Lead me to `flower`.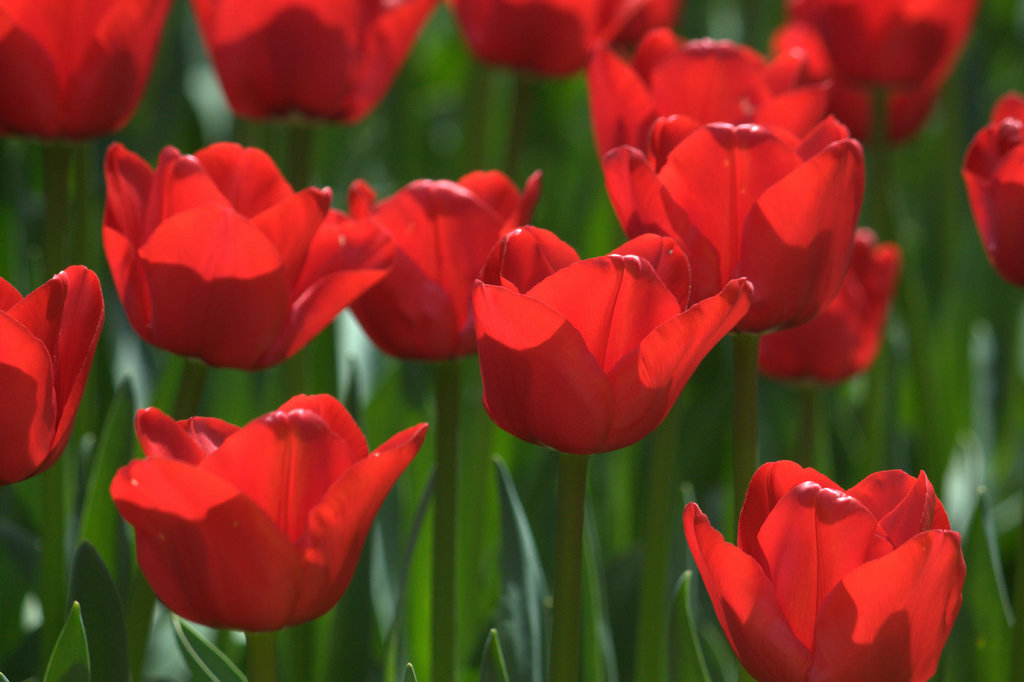
Lead to bbox=(605, 110, 867, 335).
